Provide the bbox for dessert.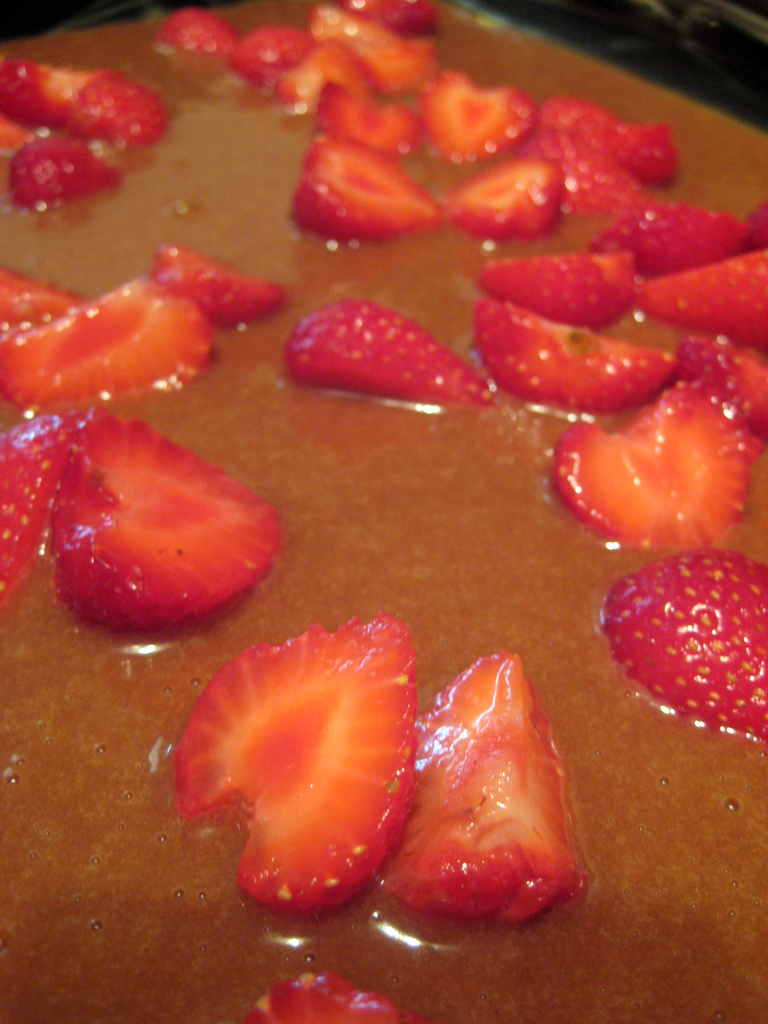
0, 0, 767, 1023.
